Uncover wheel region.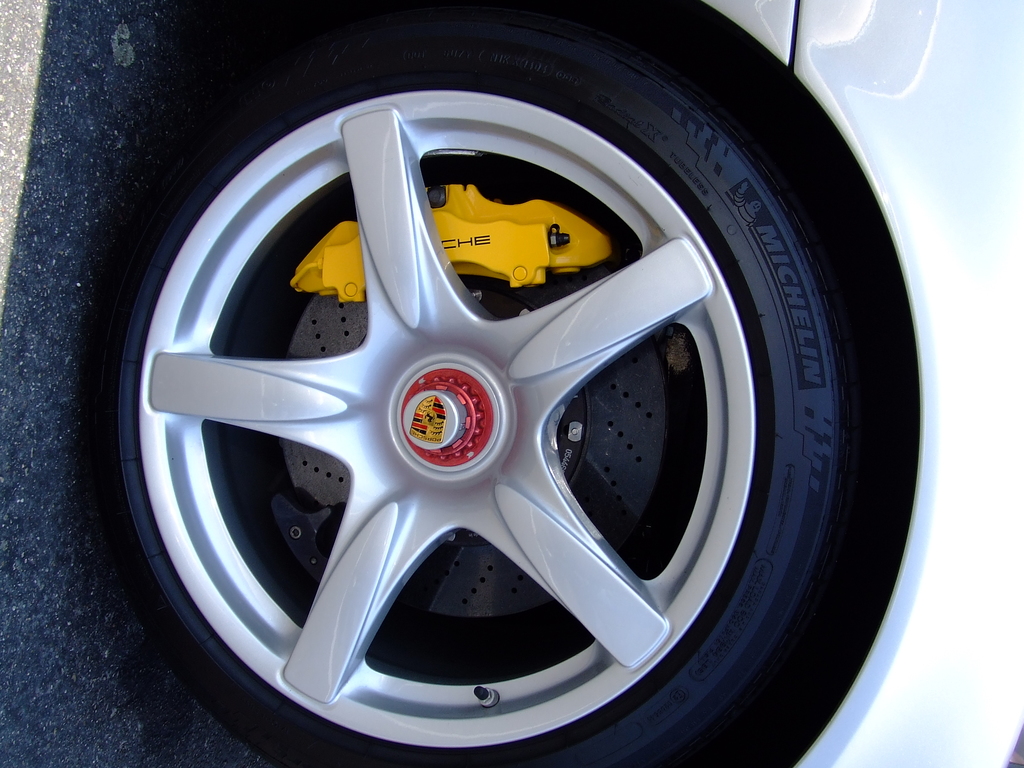
Uncovered: [x1=94, y1=8, x2=867, y2=767].
